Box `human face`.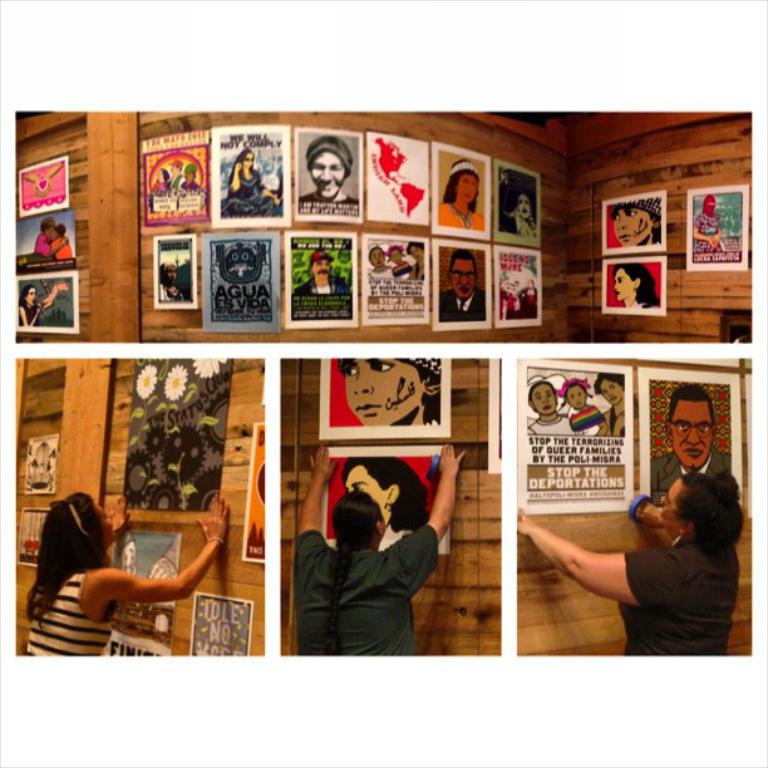
(left=566, top=384, right=586, bottom=412).
